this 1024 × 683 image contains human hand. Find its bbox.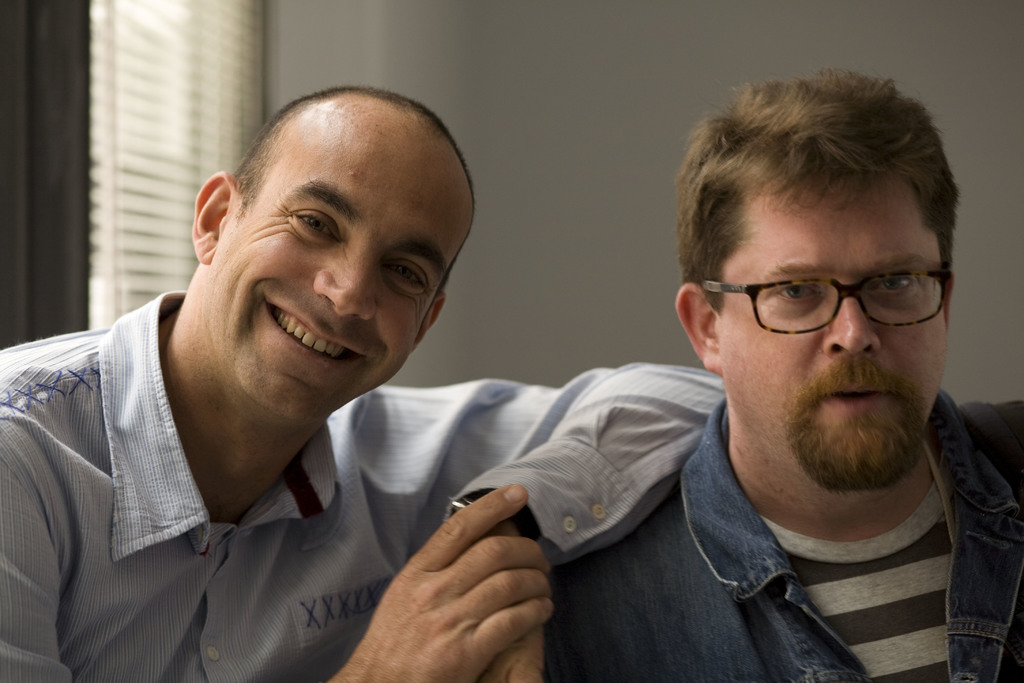
344:479:554:682.
